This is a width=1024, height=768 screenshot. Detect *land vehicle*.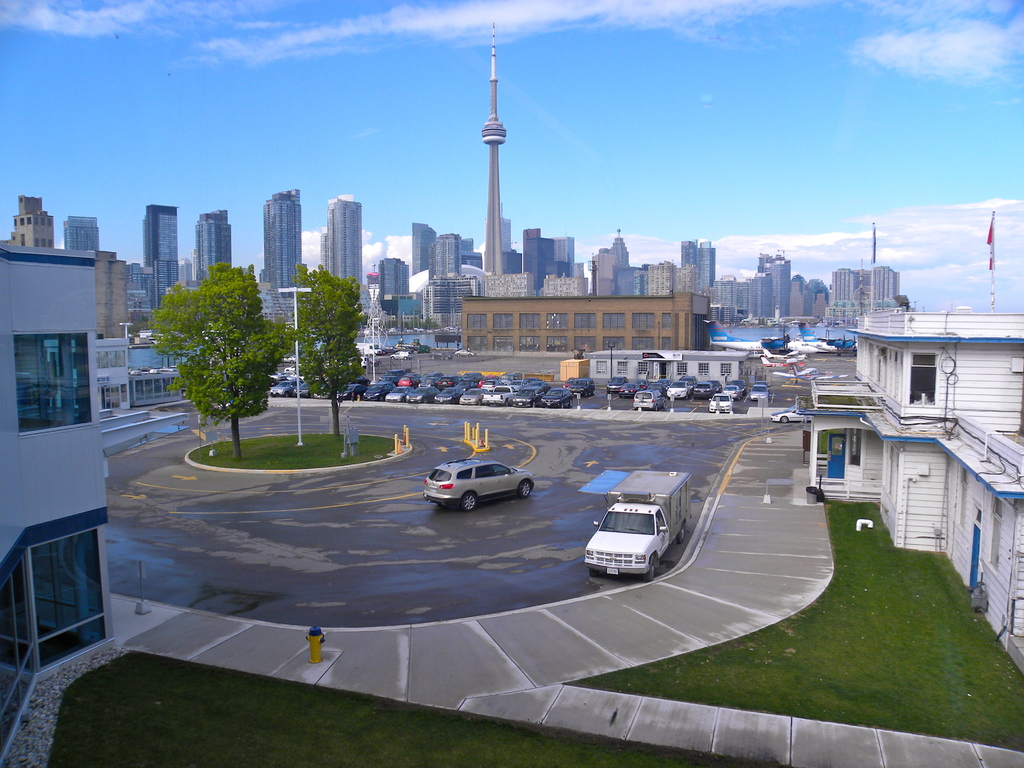
[x1=290, y1=379, x2=312, y2=397].
